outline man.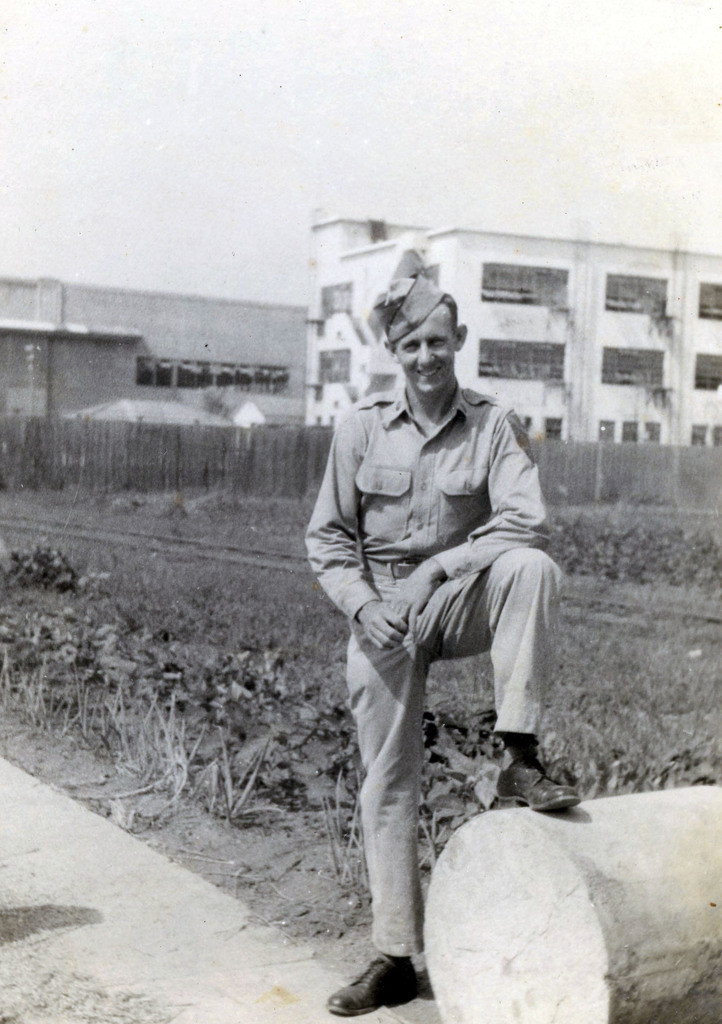
Outline: locate(299, 234, 574, 1000).
